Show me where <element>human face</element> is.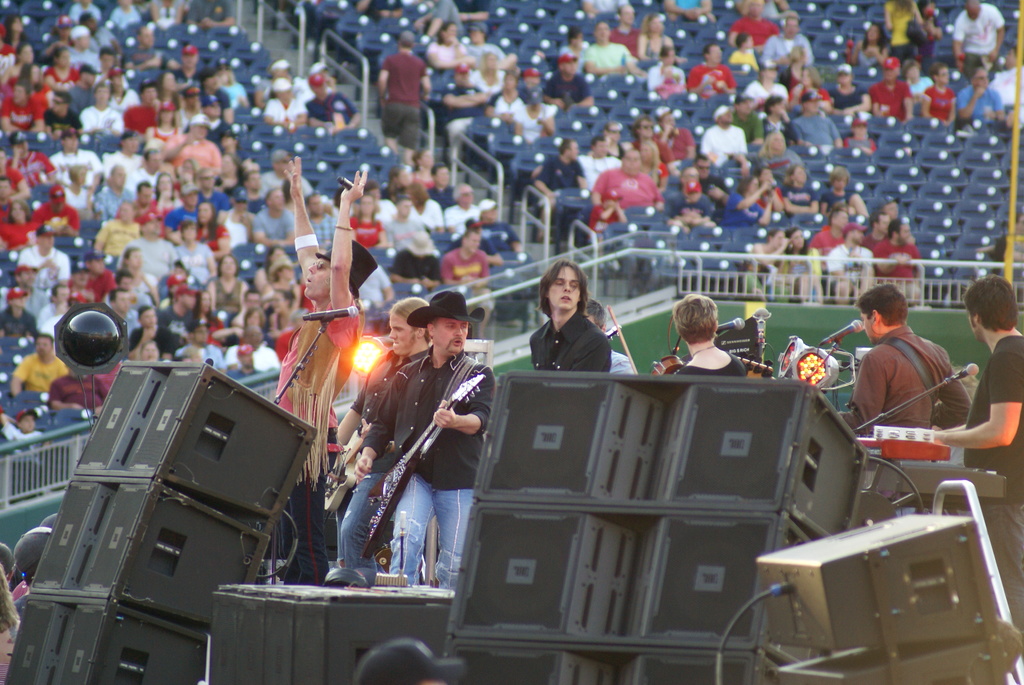
<element>human face</element> is at rect(390, 315, 417, 356).
